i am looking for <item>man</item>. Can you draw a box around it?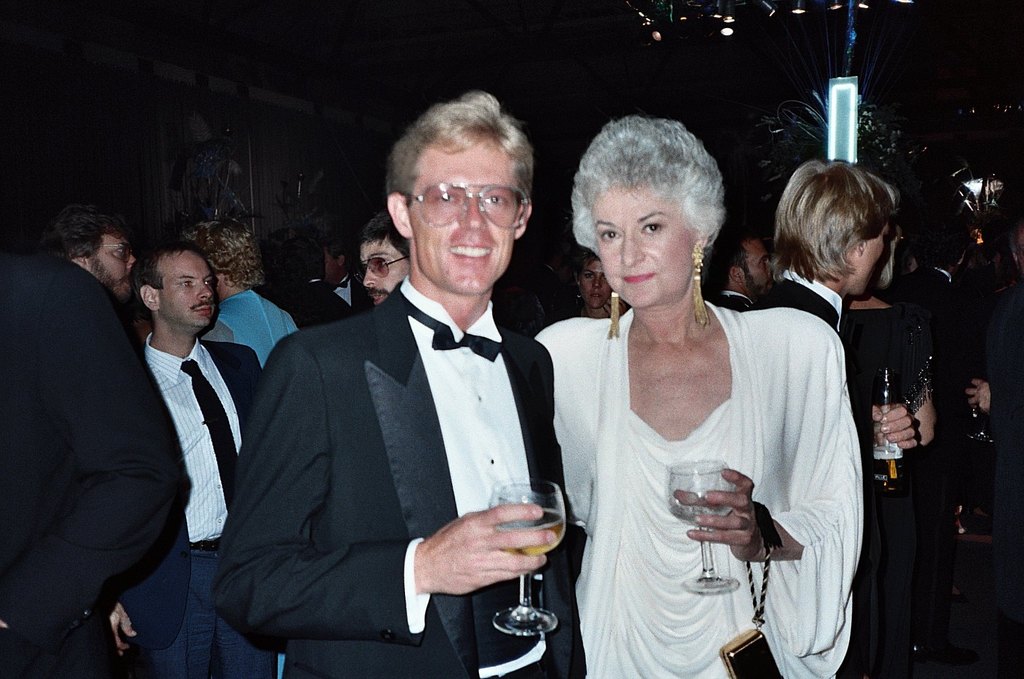
Sure, the bounding box is box=[227, 122, 608, 672].
